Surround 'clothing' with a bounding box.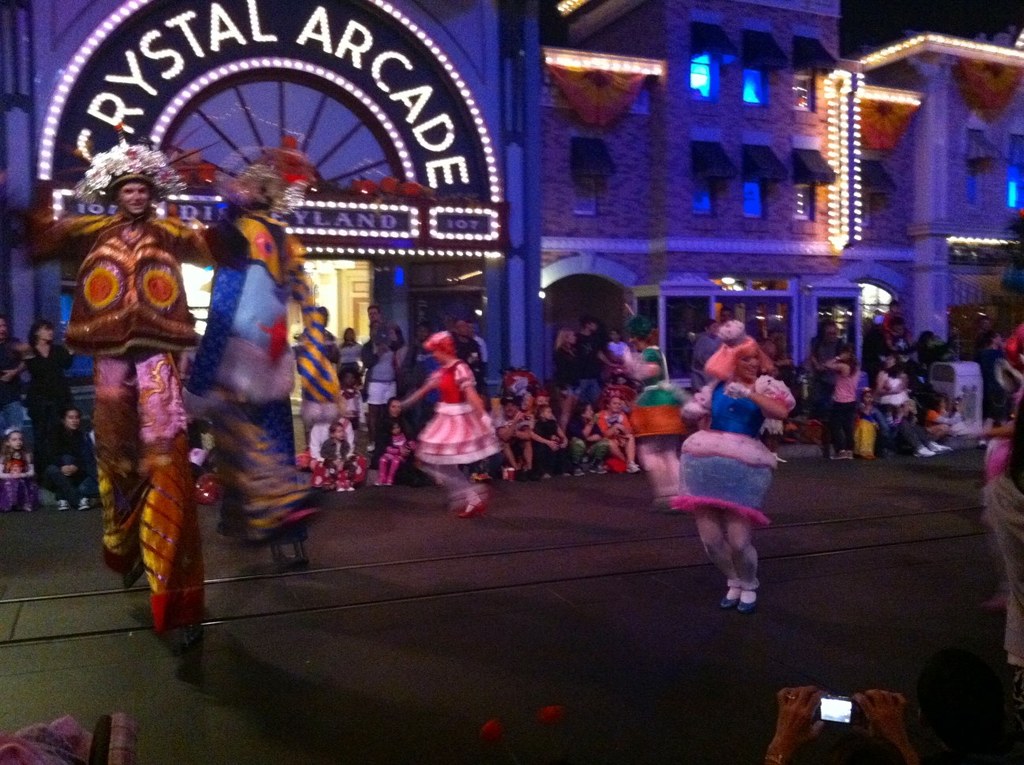
[left=350, top=335, right=416, bottom=484].
